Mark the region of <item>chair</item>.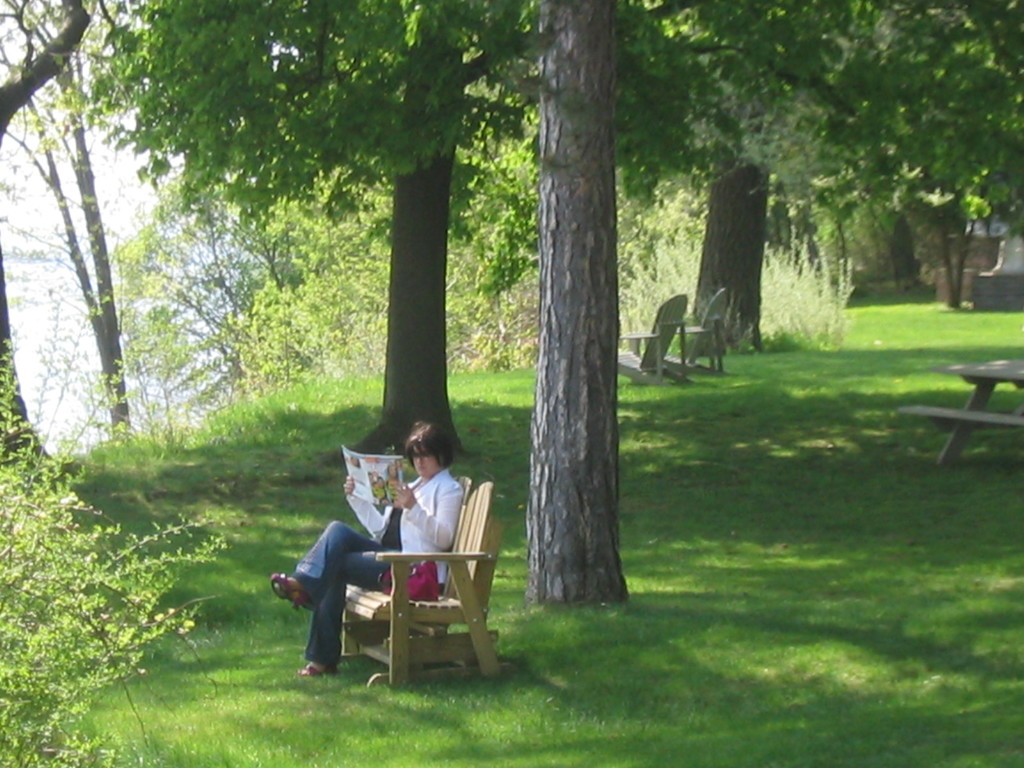
Region: <region>682, 281, 728, 372</region>.
